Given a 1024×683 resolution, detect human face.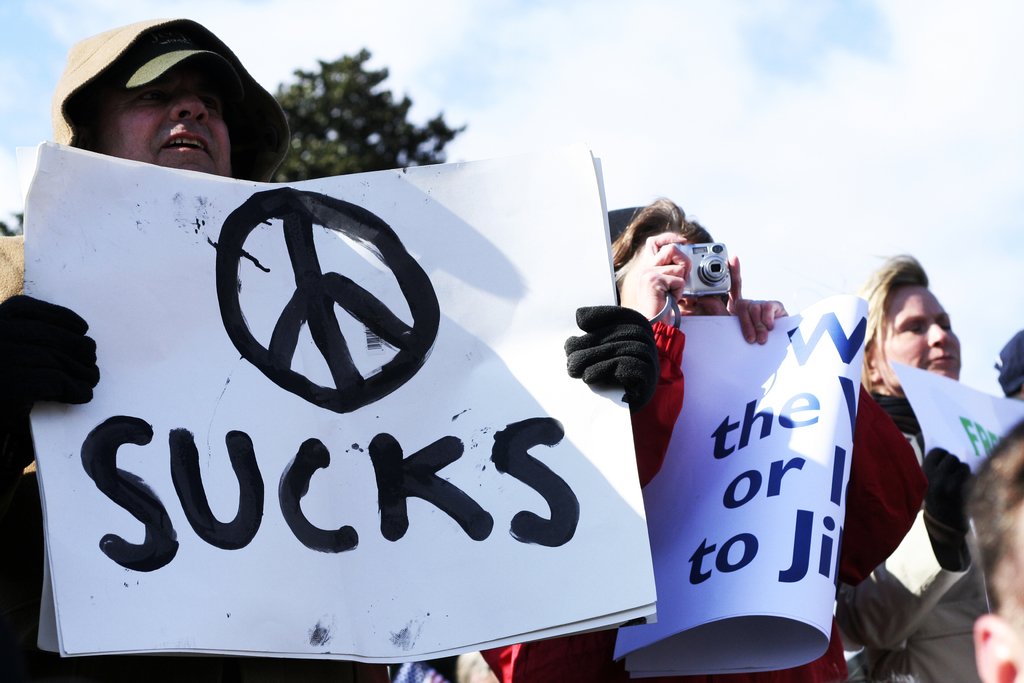
Rect(99, 56, 237, 176).
